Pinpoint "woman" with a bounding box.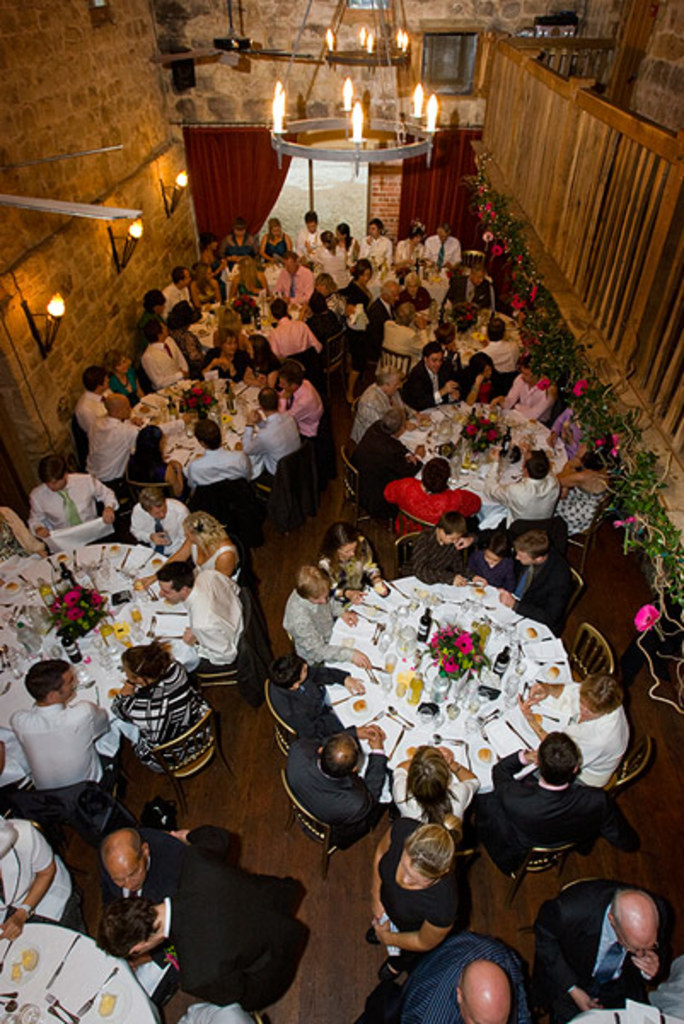
pyautogui.locateOnScreen(169, 300, 212, 362).
